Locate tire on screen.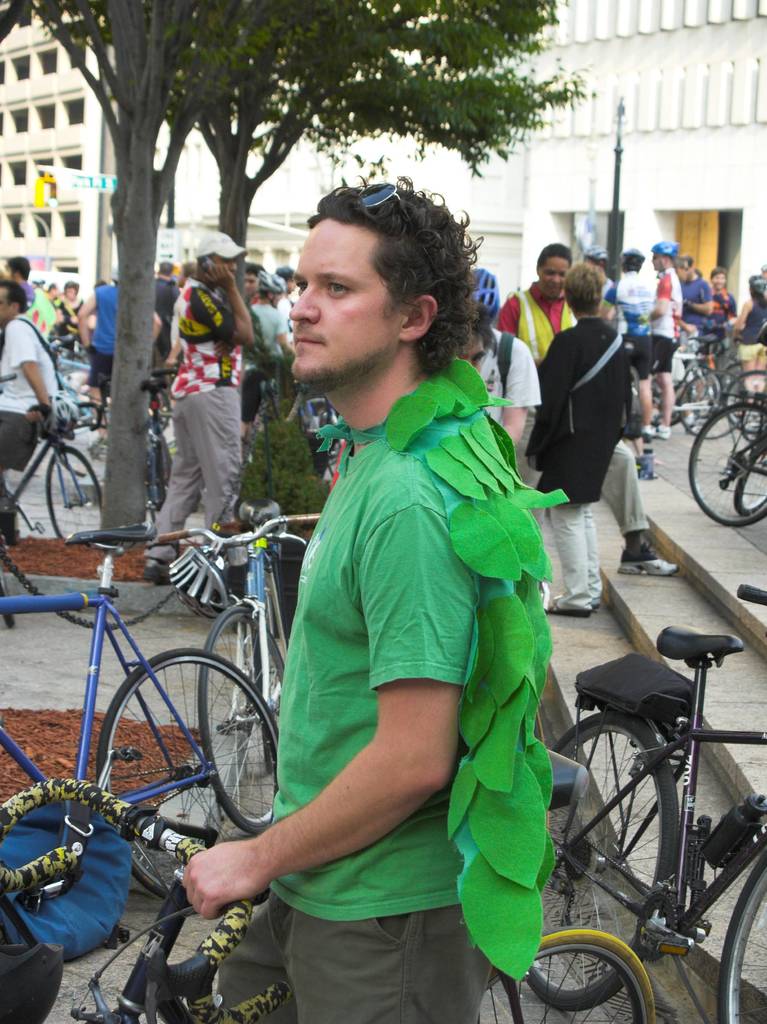
On screen at bbox=[709, 369, 741, 412].
